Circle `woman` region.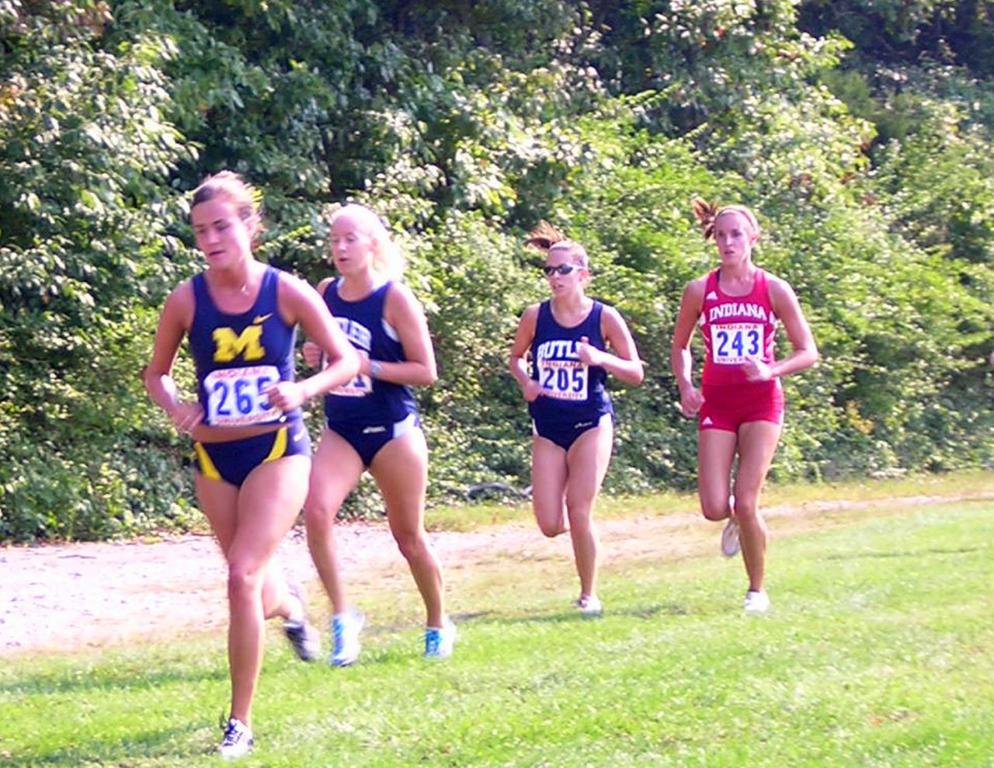
Region: 492/231/645/599.
